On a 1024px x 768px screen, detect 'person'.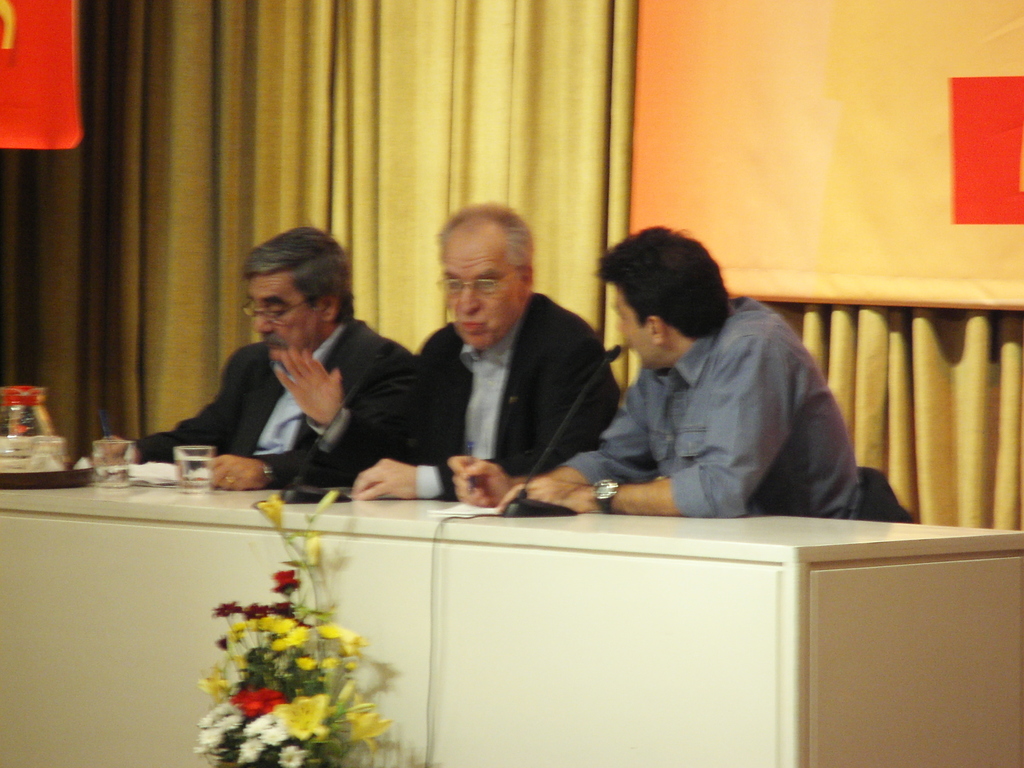
{"left": 552, "top": 223, "right": 862, "bottom": 541}.
